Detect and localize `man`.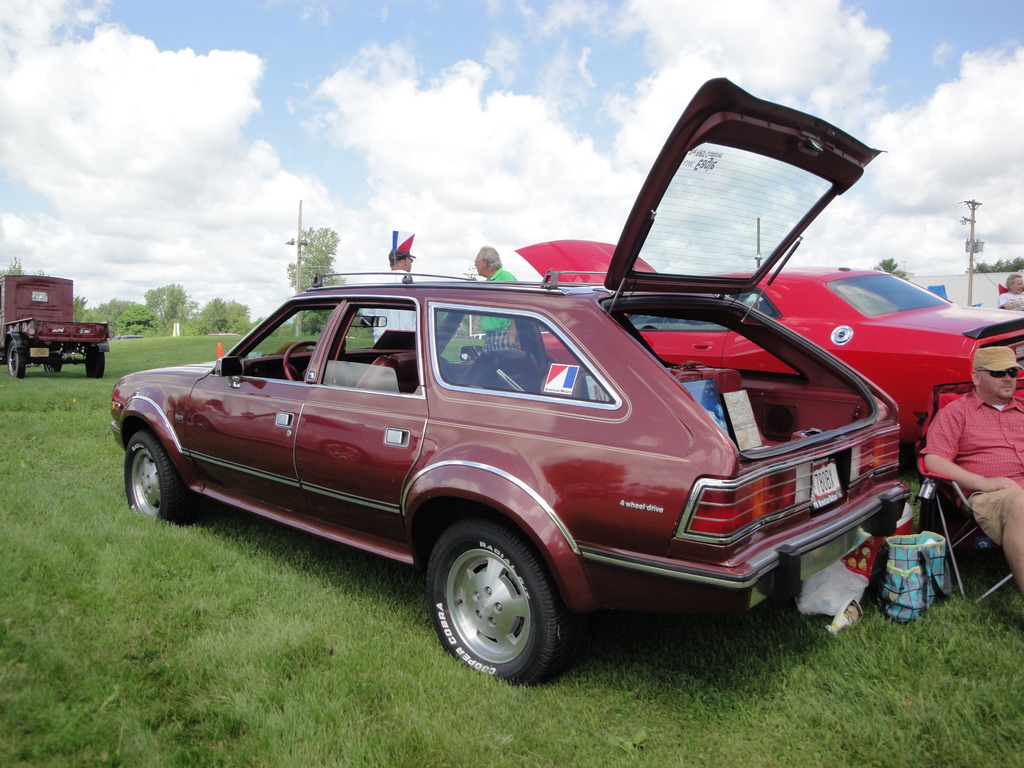
Localized at {"x1": 473, "y1": 245, "x2": 523, "y2": 351}.
